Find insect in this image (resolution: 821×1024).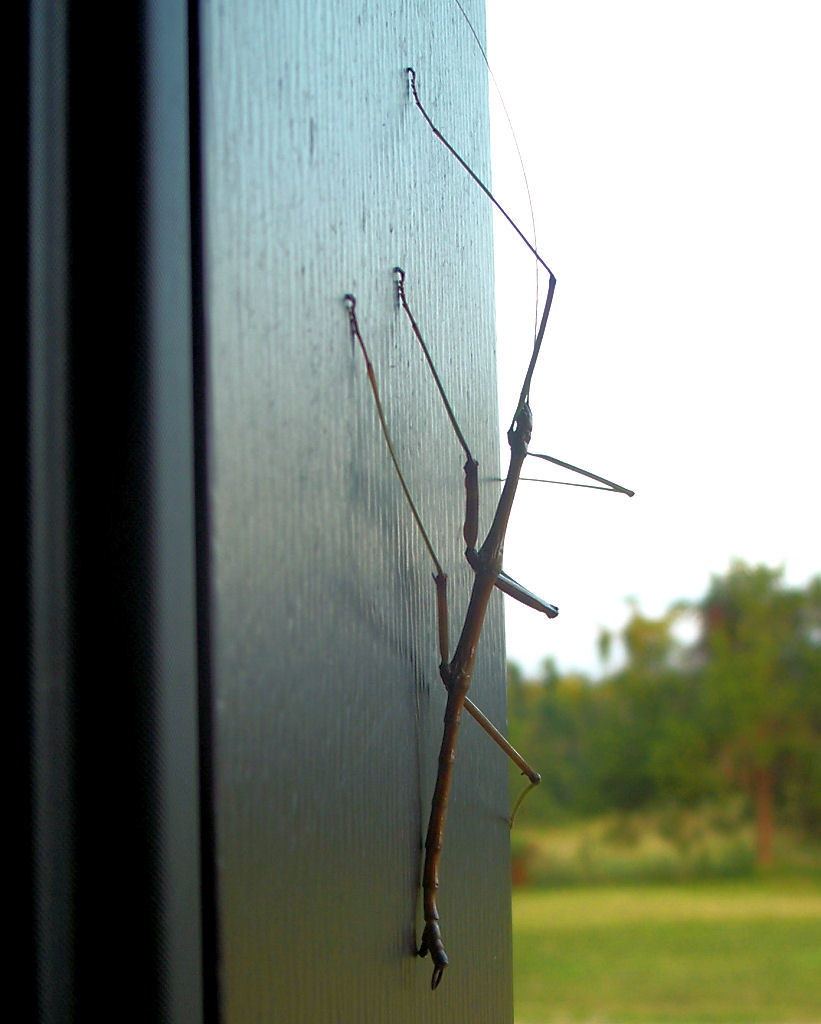
{"left": 339, "top": 1, "right": 639, "bottom": 988}.
